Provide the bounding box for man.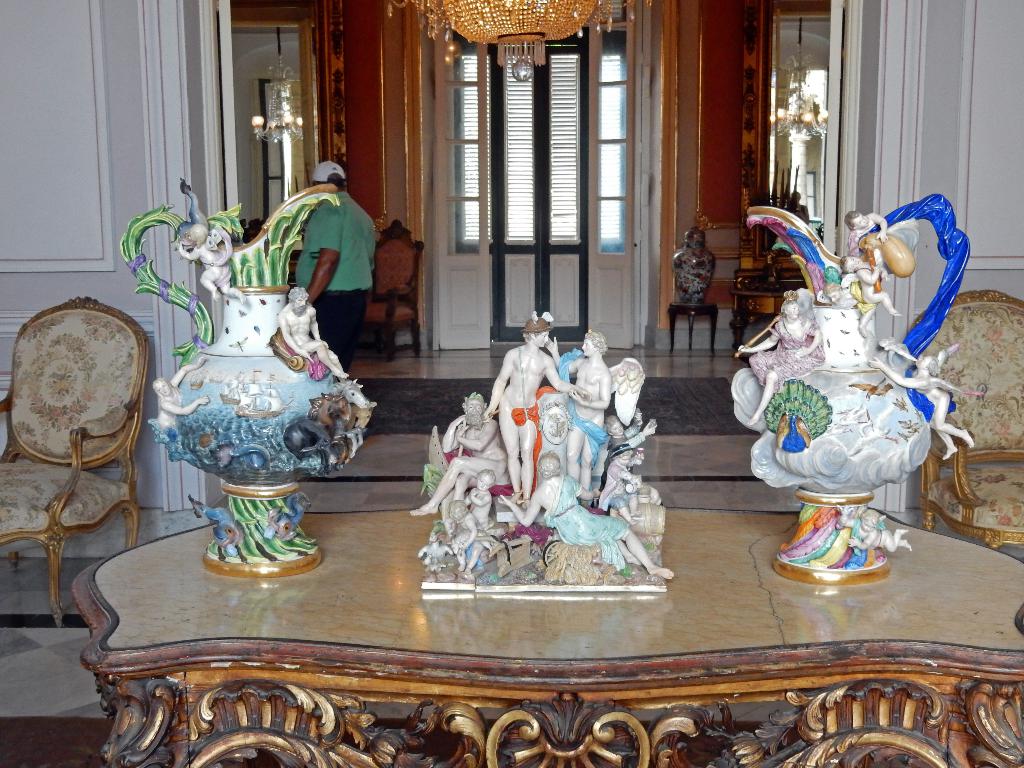
<region>278, 287, 351, 380</region>.
